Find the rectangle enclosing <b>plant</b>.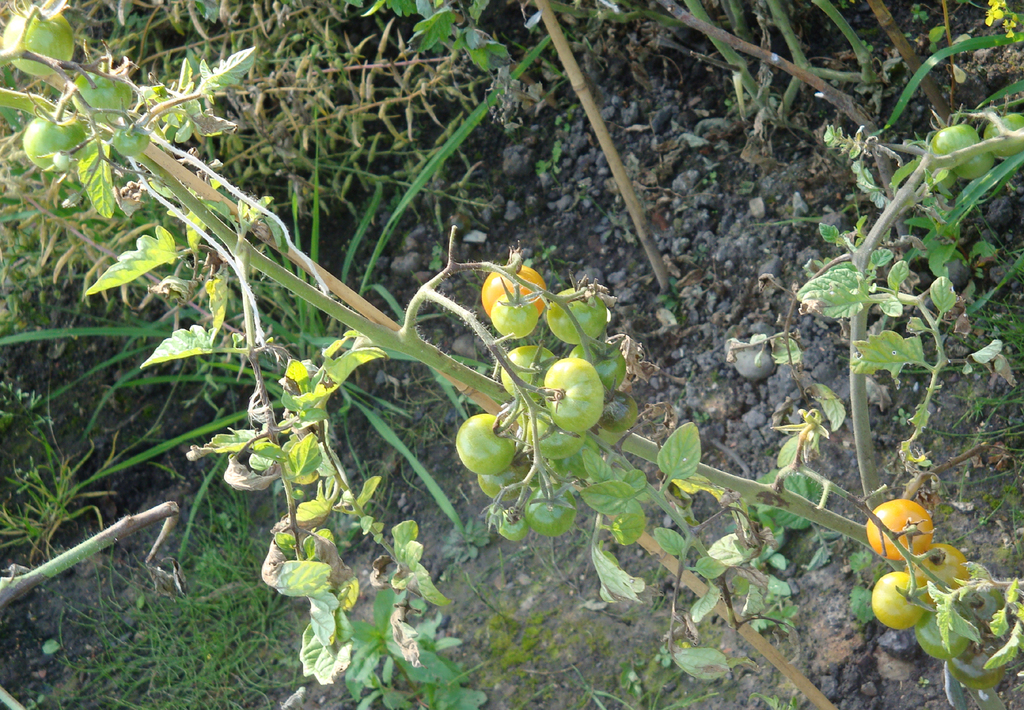
box=[5, 428, 115, 580].
